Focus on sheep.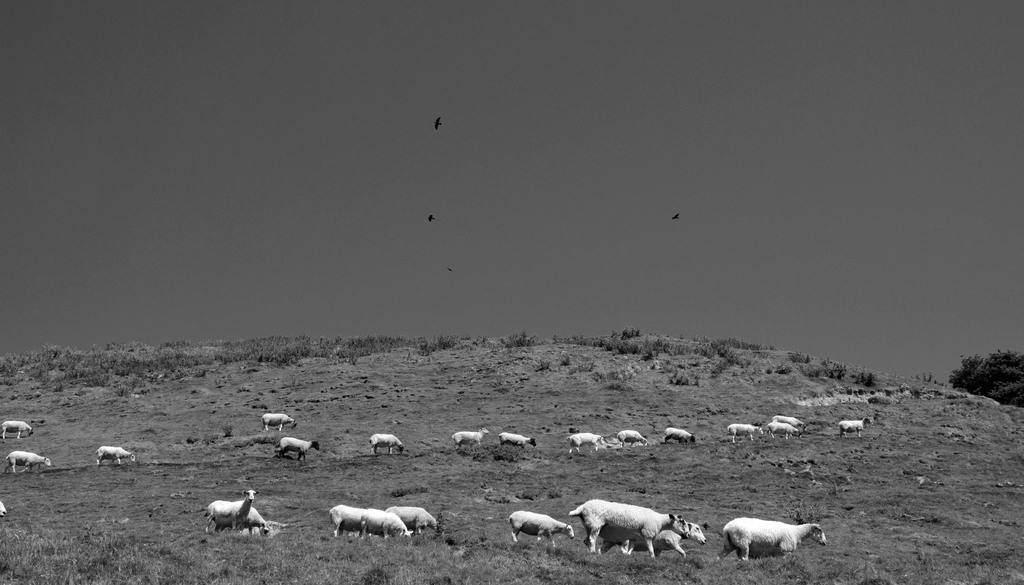
Focused at detection(760, 419, 799, 444).
